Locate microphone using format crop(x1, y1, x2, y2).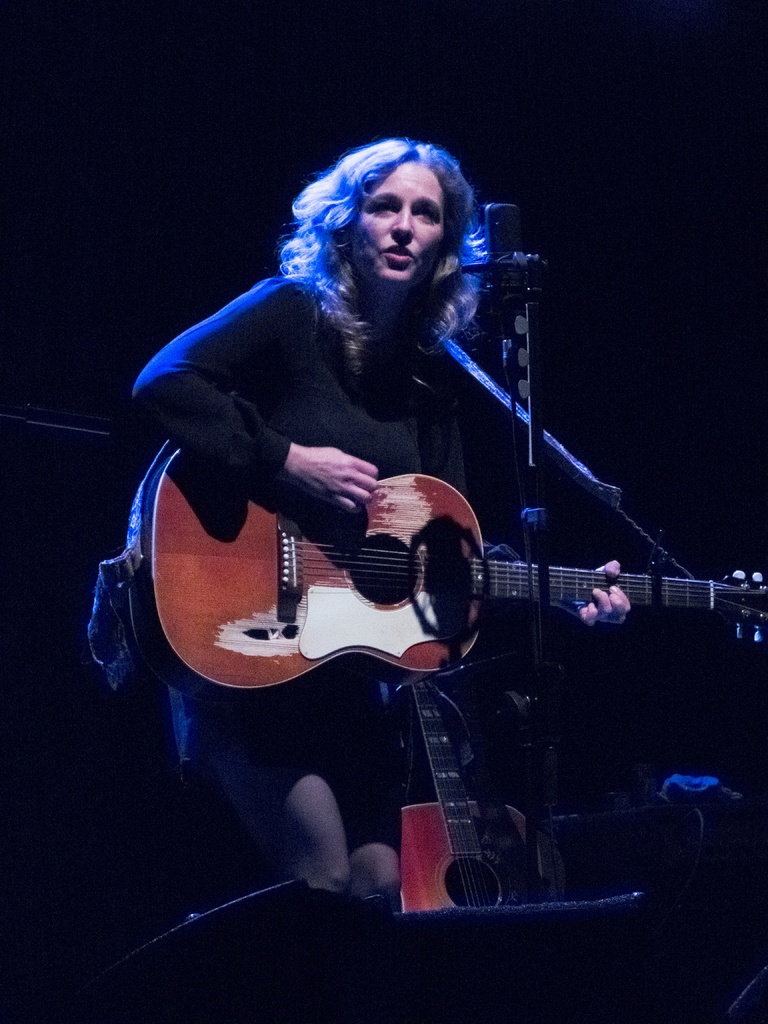
crop(490, 202, 531, 271).
